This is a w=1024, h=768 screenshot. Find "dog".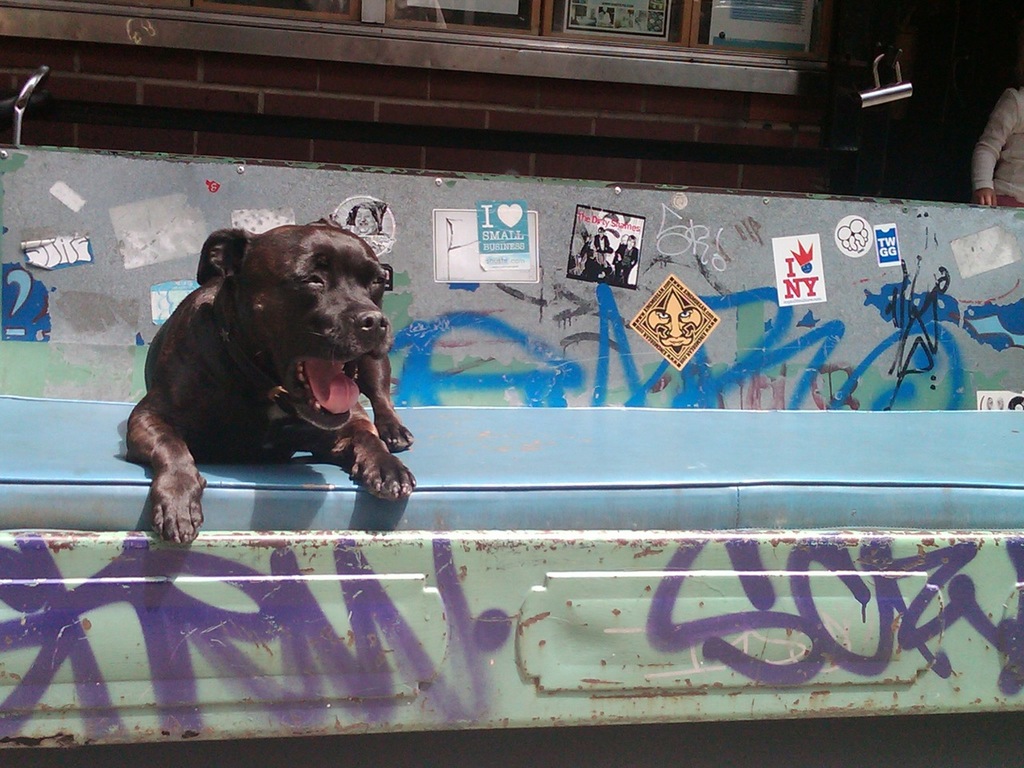
Bounding box: region(124, 213, 423, 543).
